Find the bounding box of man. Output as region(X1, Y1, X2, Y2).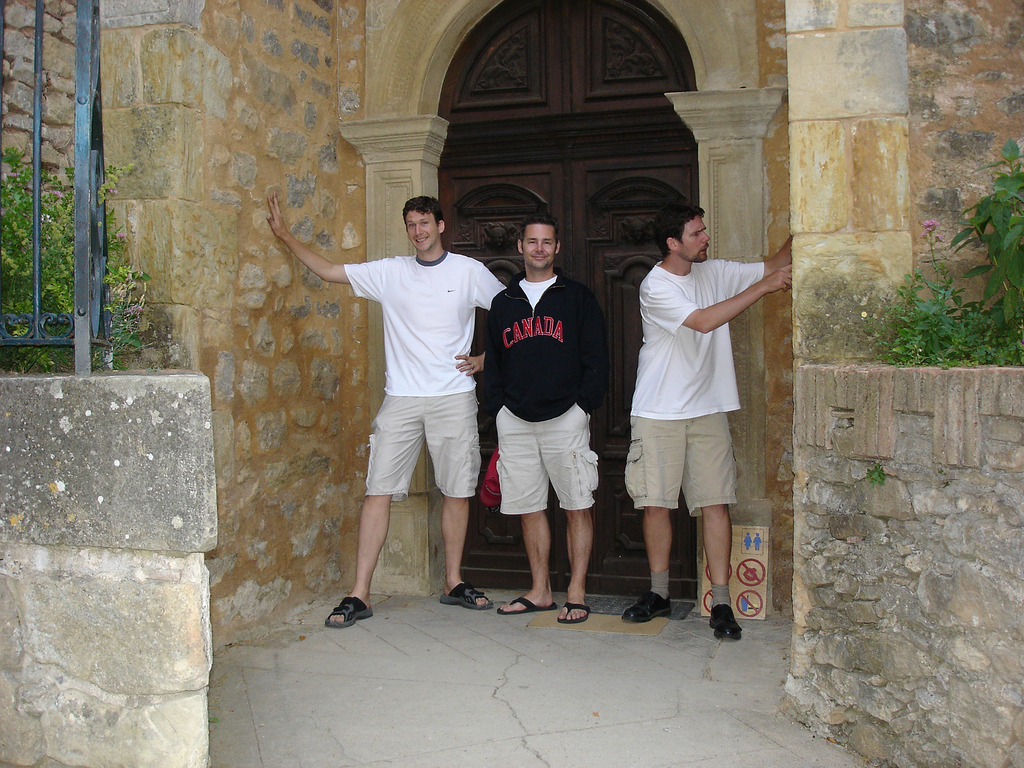
region(480, 212, 615, 626).
